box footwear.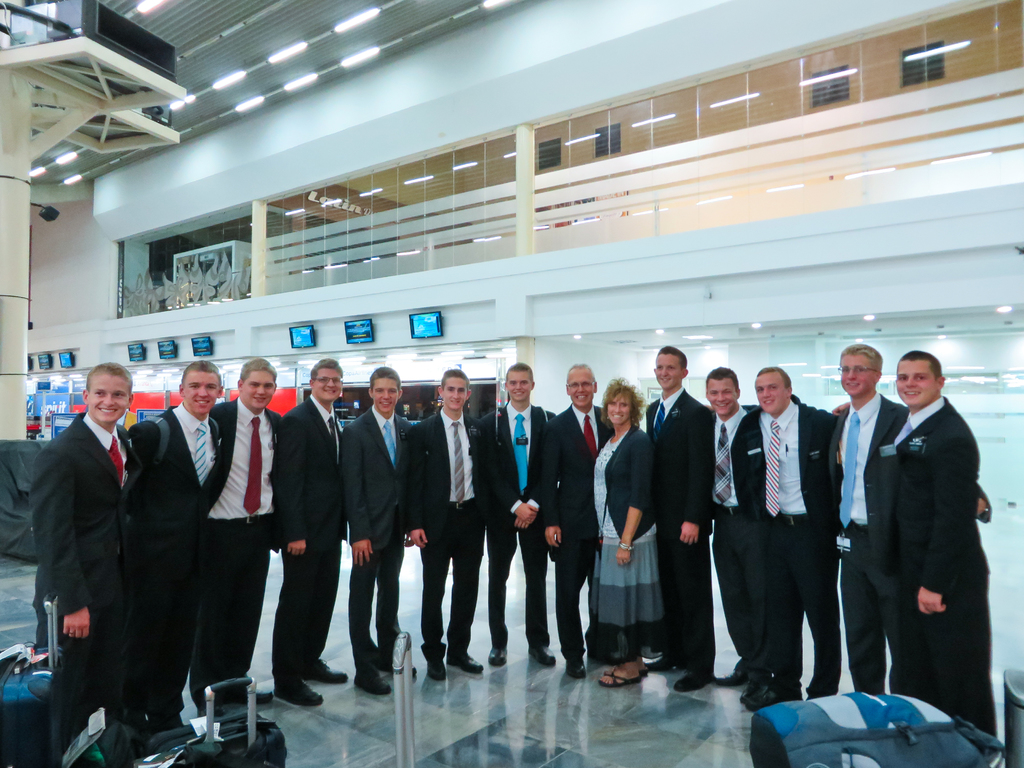
352, 676, 393, 692.
